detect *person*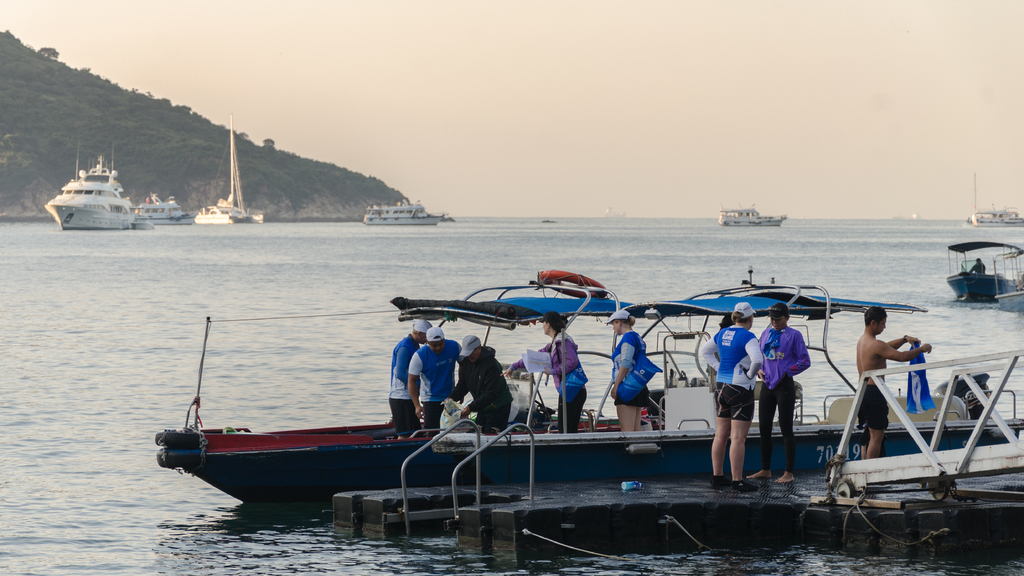
855 306 936 465
